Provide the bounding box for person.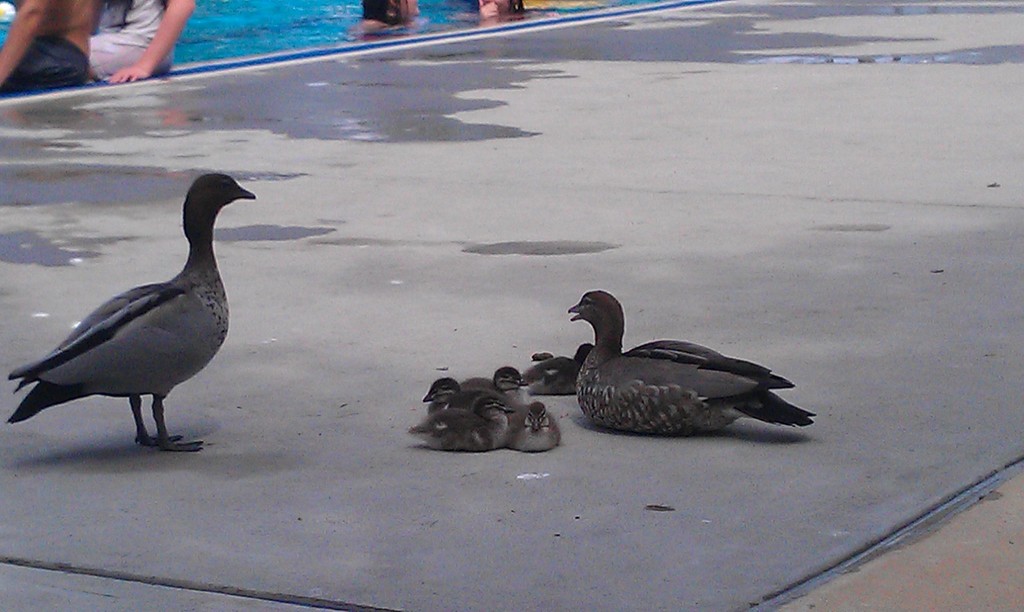
<region>95, 0, 193, 90</region>.
